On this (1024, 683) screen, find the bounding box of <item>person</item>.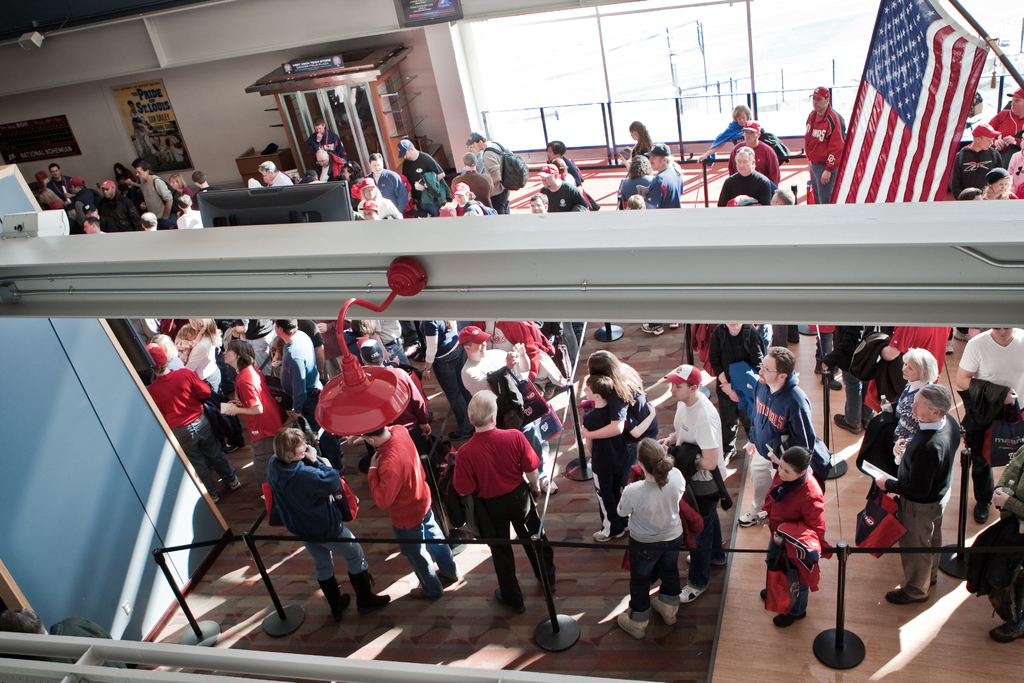
Bounding box: BBox(621, 152, 652, 204).
